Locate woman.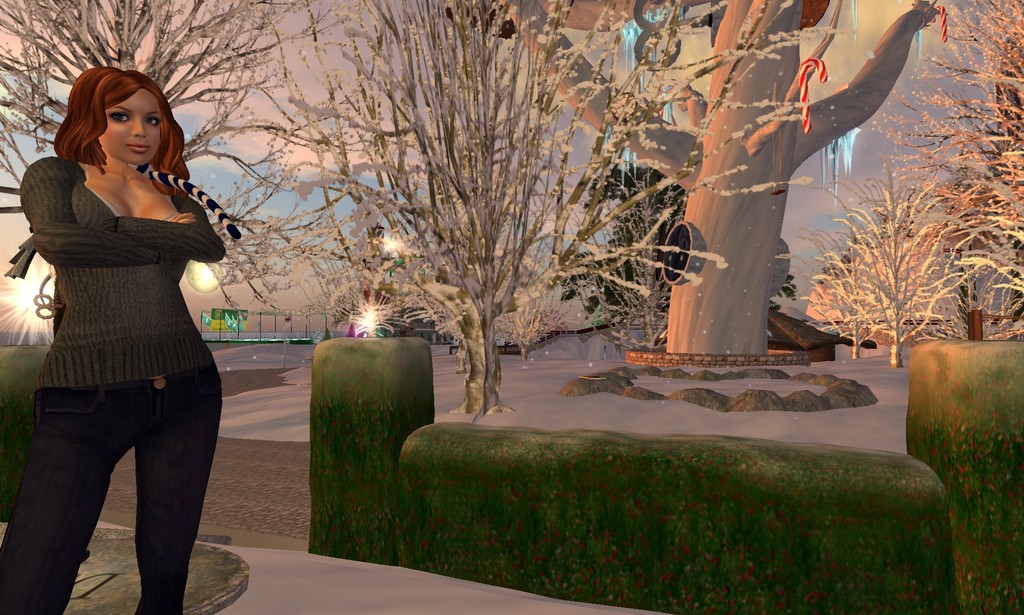
Bounding box: bbox=(7, 56, 238, 591).
